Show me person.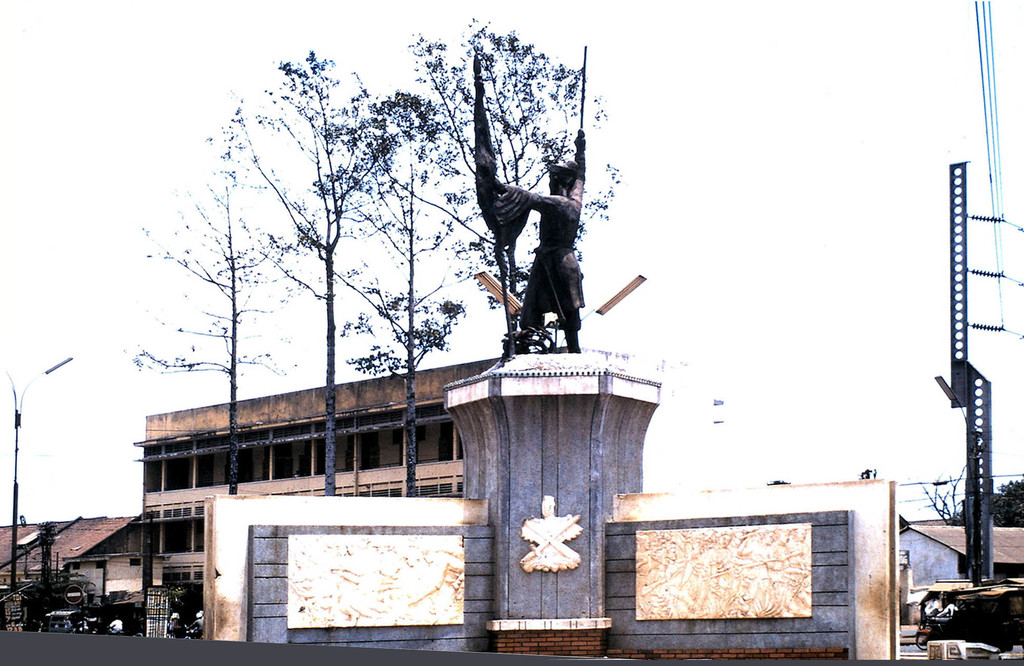
person is here: [495,127,586,353].
